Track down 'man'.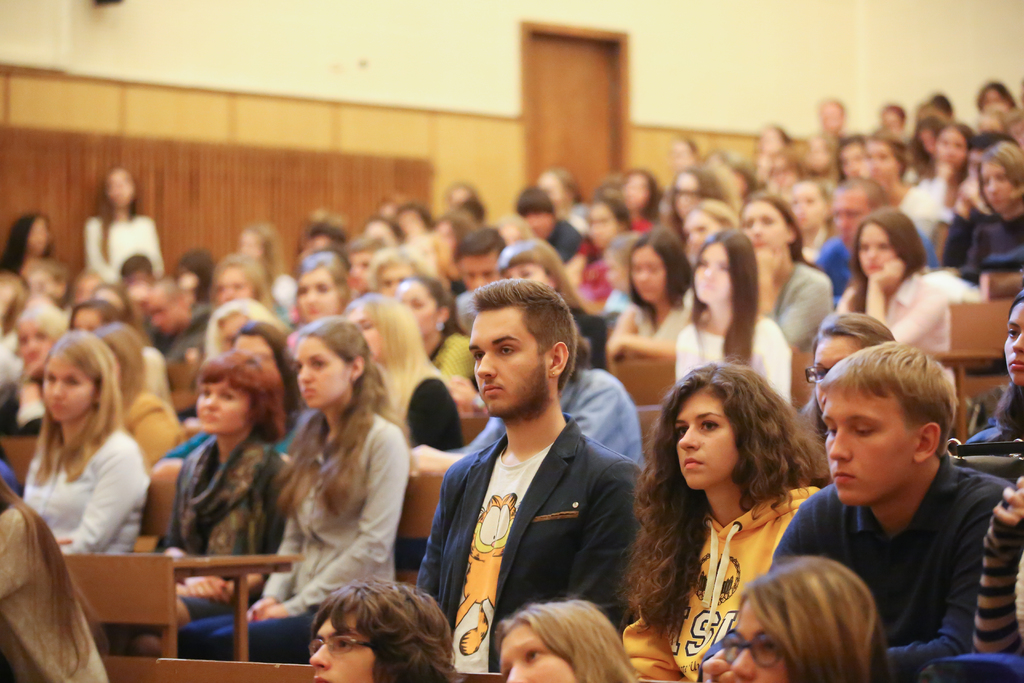
Tracked to (x1=668, y1=341, x2=1005, y2=682).
